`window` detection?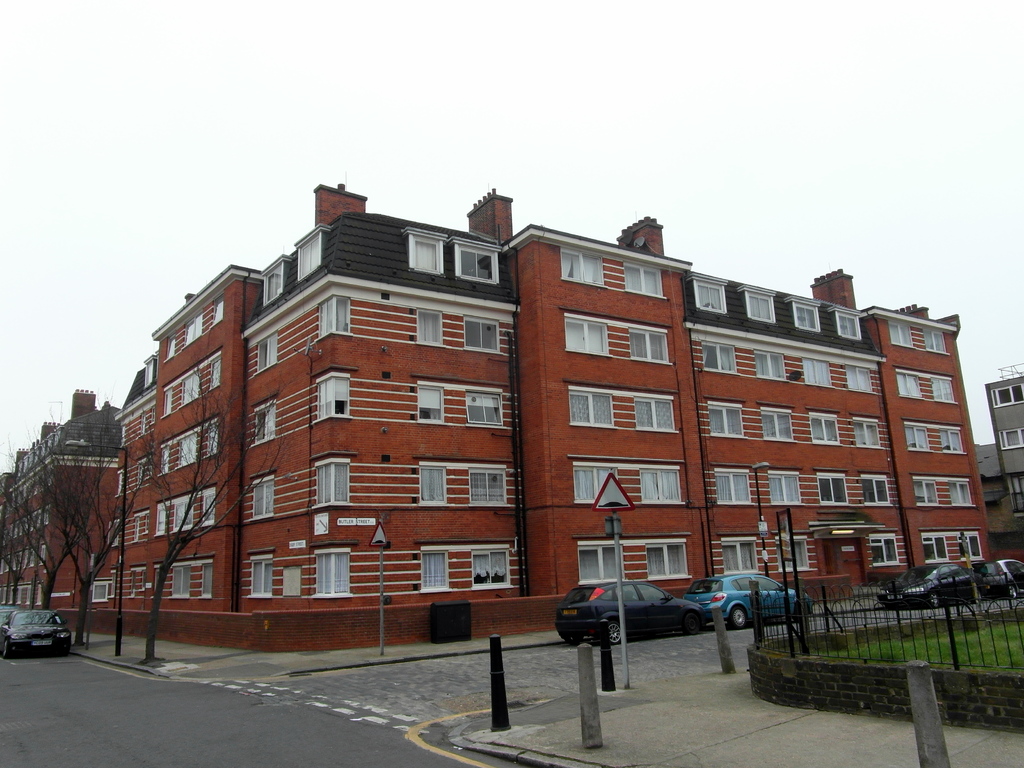
locate(166, 326, 176, 360)
